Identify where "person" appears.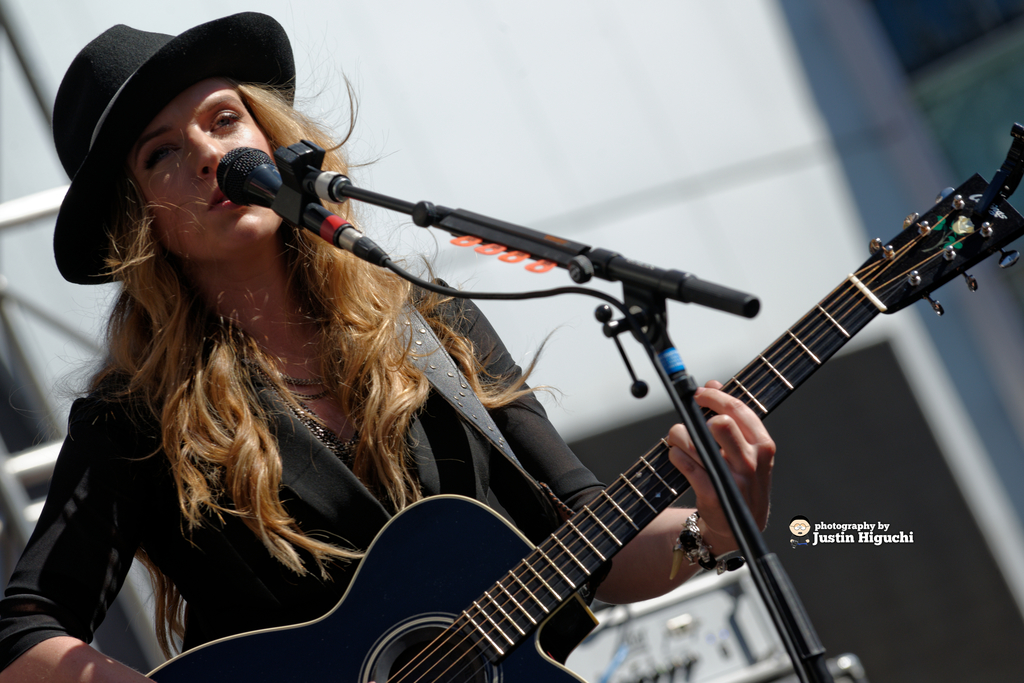
Appears at {"left": 0, "top": 5, "right": 777, "bottom": 682}.
